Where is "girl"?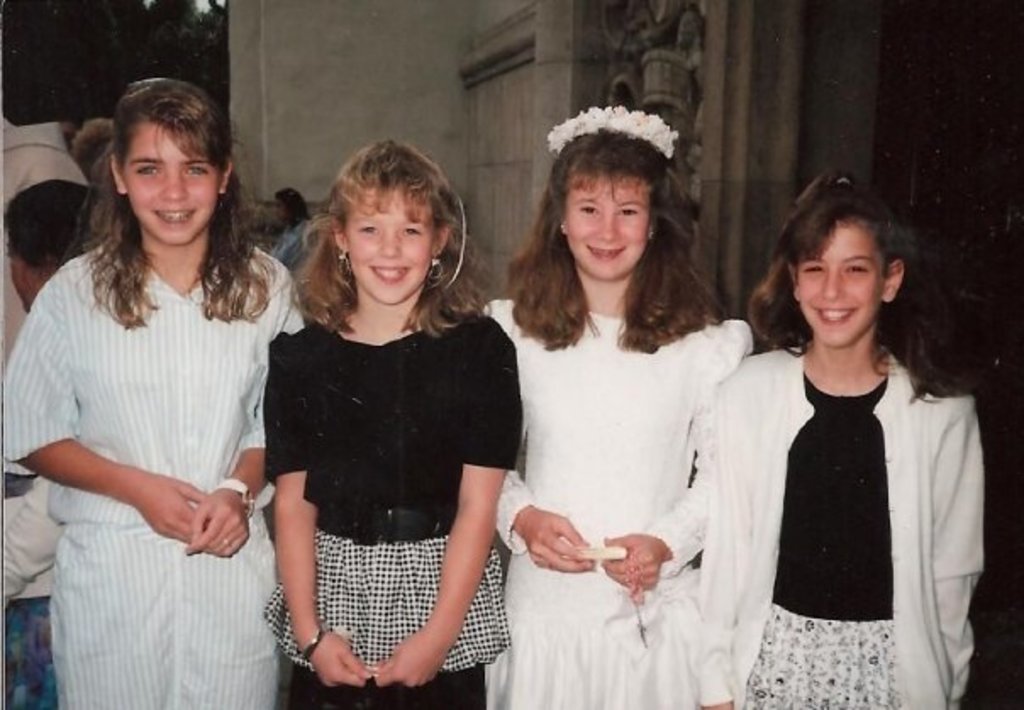
region(702, 169, 988, 708).
